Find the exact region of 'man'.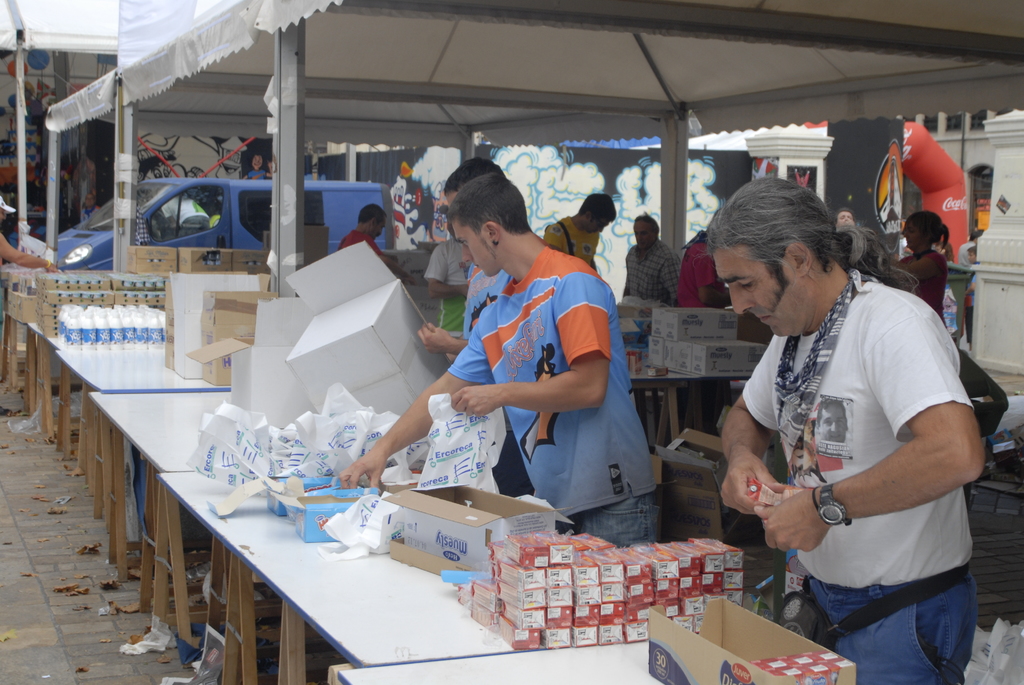
Exact region: box(698, 157, 986, 684).
